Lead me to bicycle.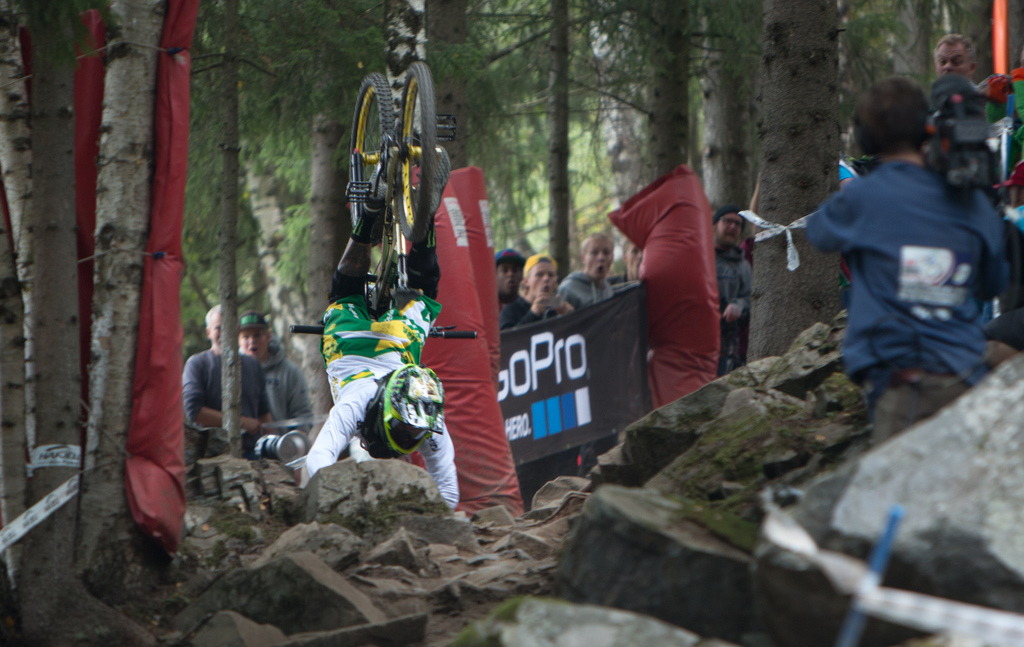
Lead to x1=328, y1=38, x2=449, y2=348.
